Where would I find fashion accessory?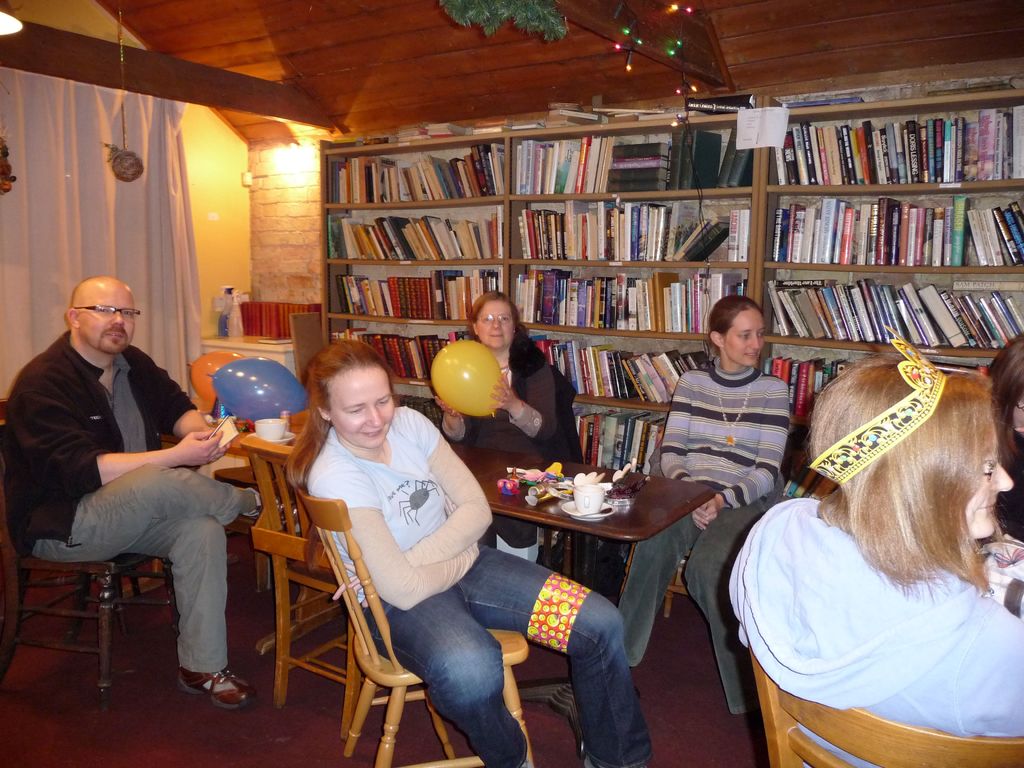
At box(813, 328, 943, 486).
